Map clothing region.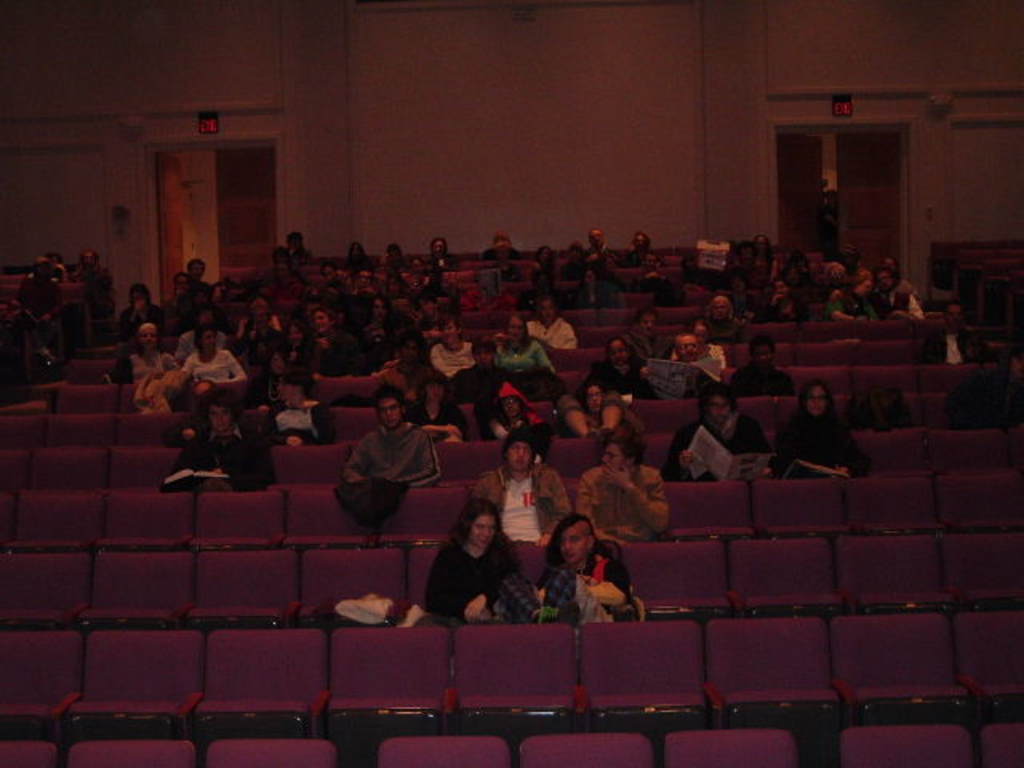
Mapped to detection(155, 366, 181, 419).
